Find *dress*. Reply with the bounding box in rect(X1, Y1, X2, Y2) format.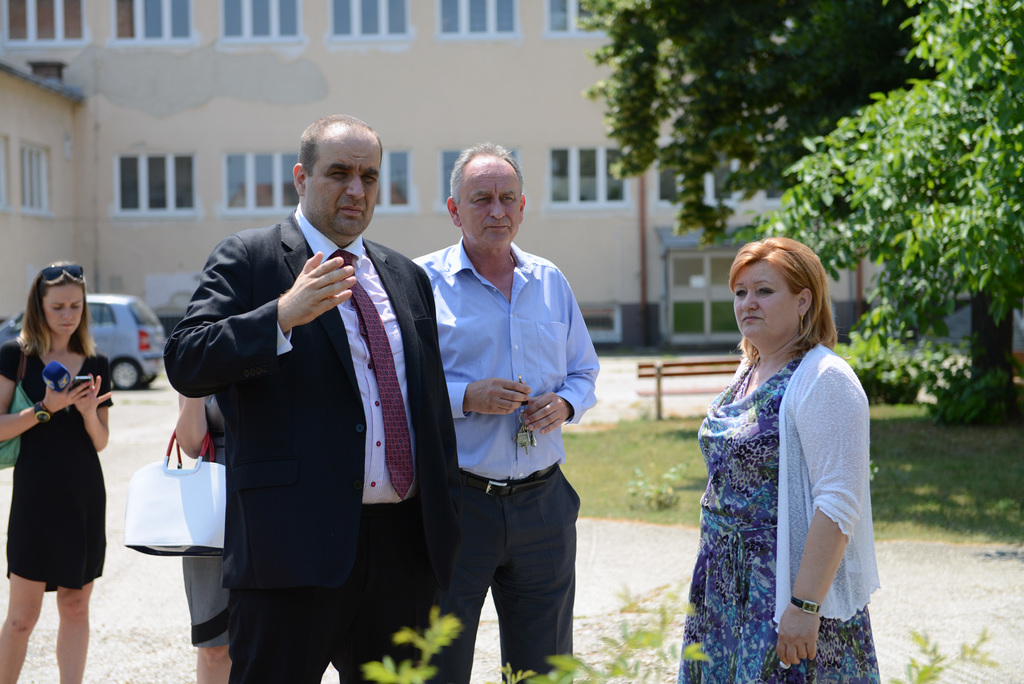
rect(0, 343, 114, 590).
